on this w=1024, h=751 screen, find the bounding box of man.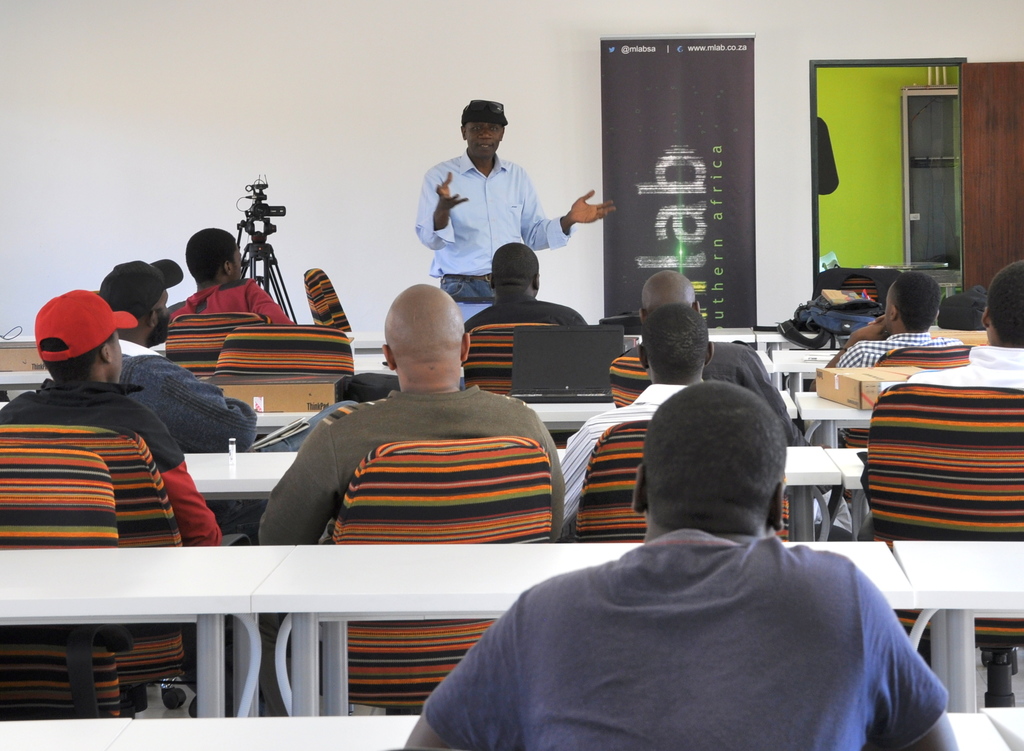
Bounding box: 410,104,570,313.
